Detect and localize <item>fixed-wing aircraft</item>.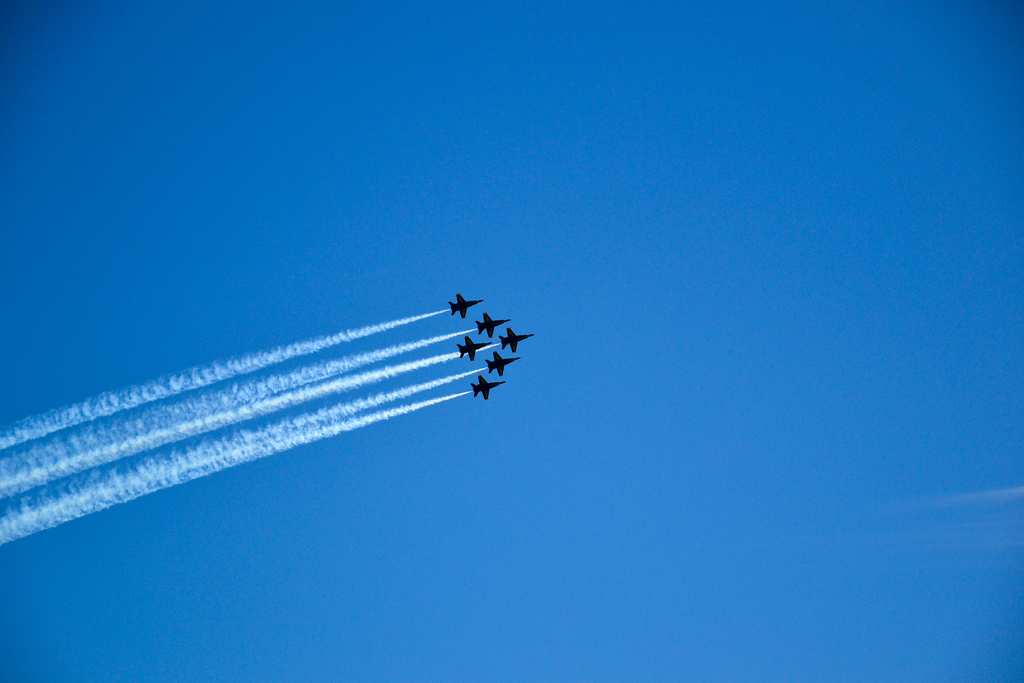
Localized at bbox=(487, 349, 522, 374).
